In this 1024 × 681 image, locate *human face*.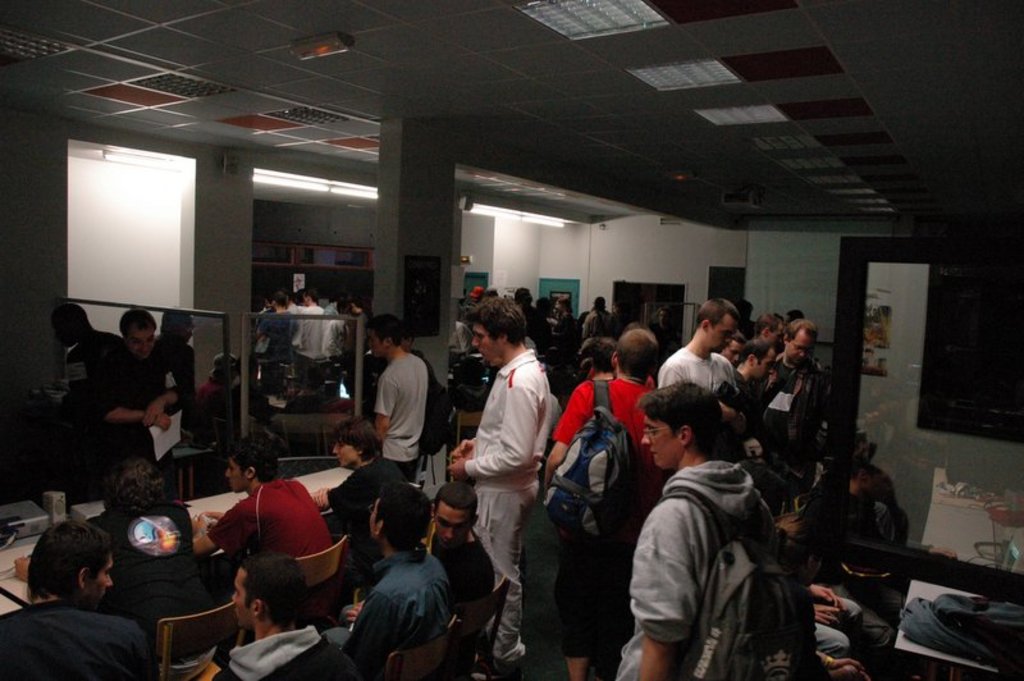
Bounding box: [238, 567, 253, 620].
